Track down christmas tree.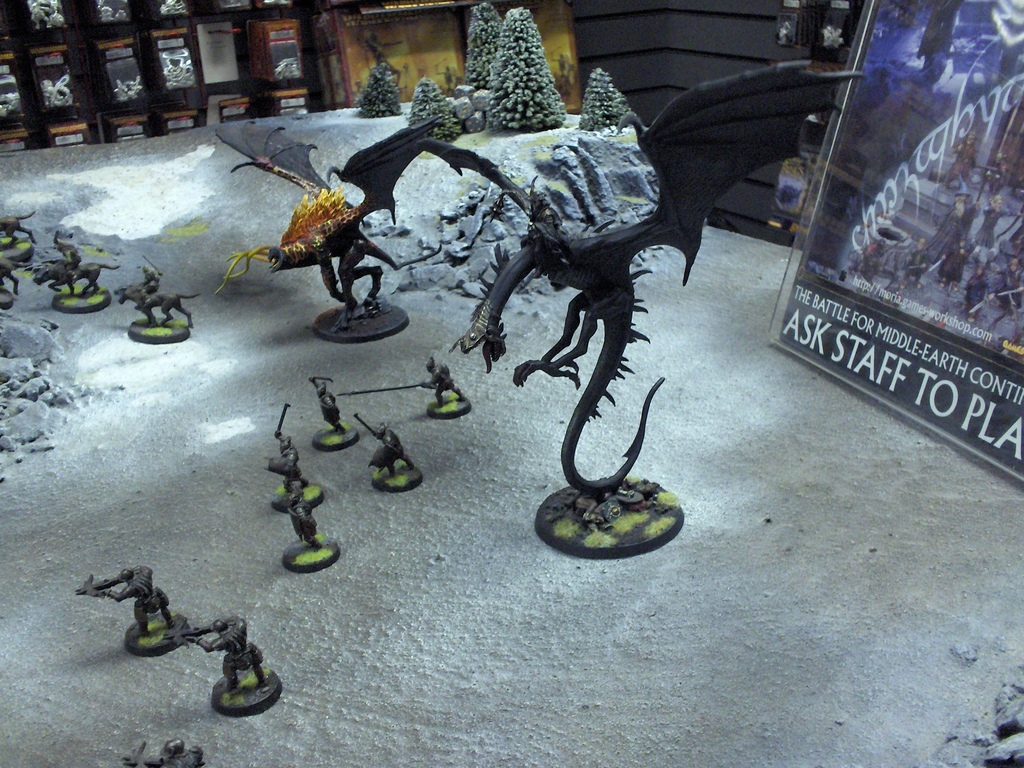
Tracked to pyautogui.locateOnScreen(458, 0, 512, 95).
